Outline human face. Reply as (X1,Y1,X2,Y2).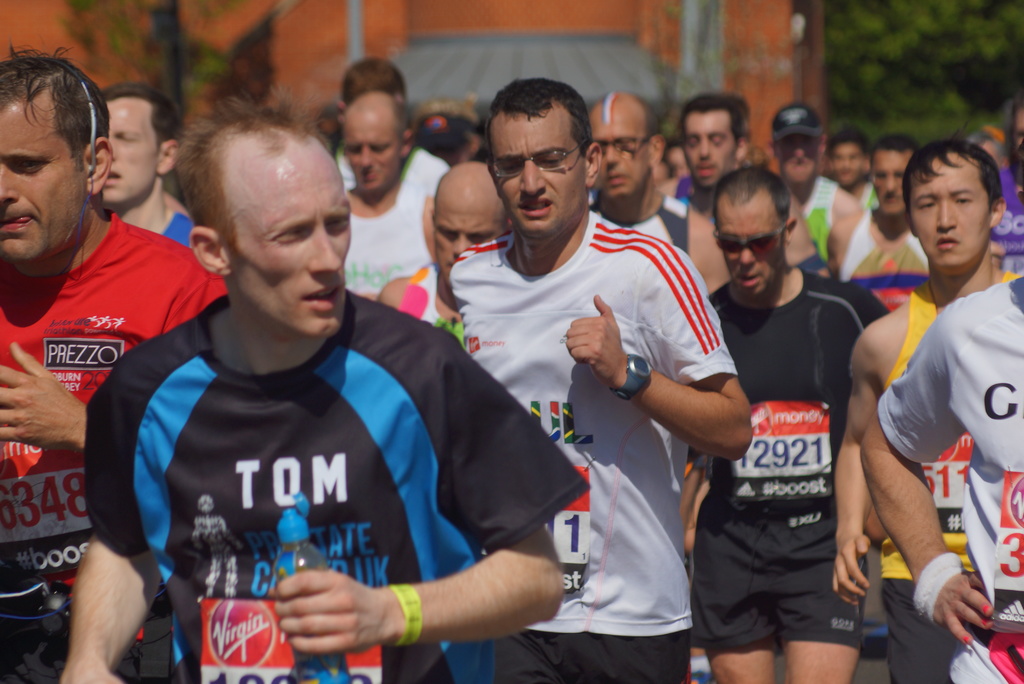
(776,131,818,184).
